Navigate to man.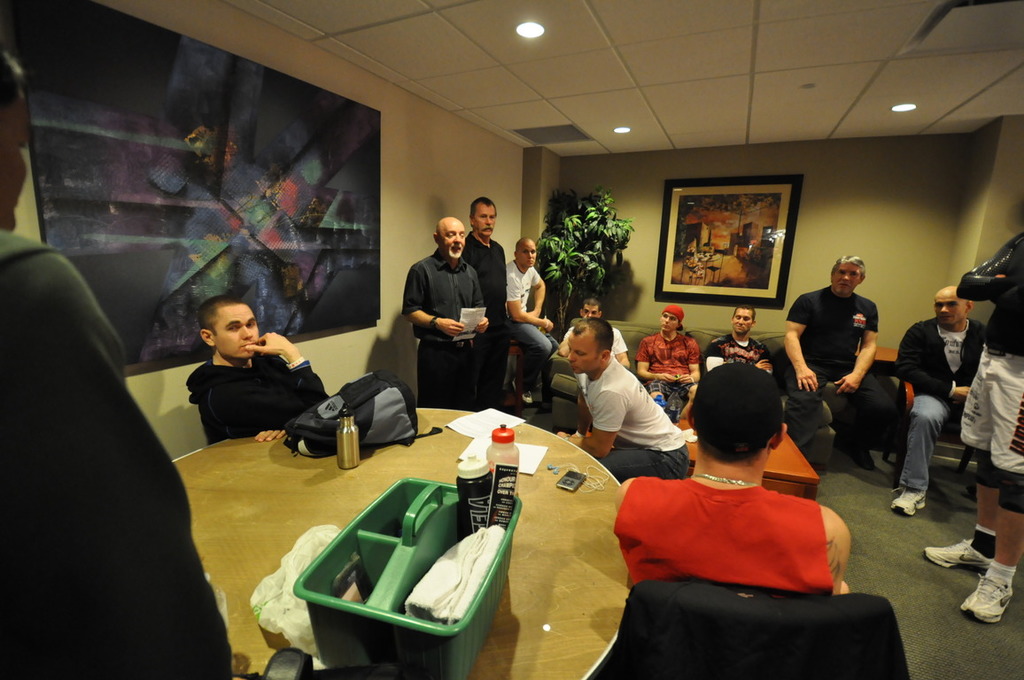
Navigation target: select_region(498, 238, 557, 412).
